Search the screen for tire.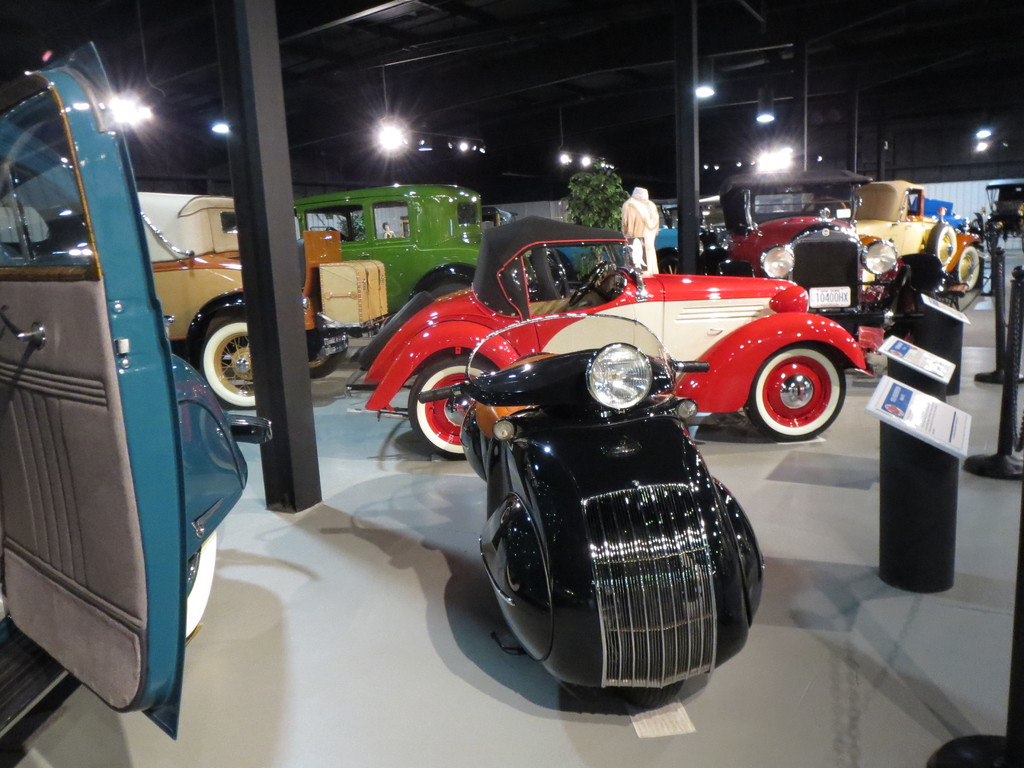
Found at 742 340 844 440.
